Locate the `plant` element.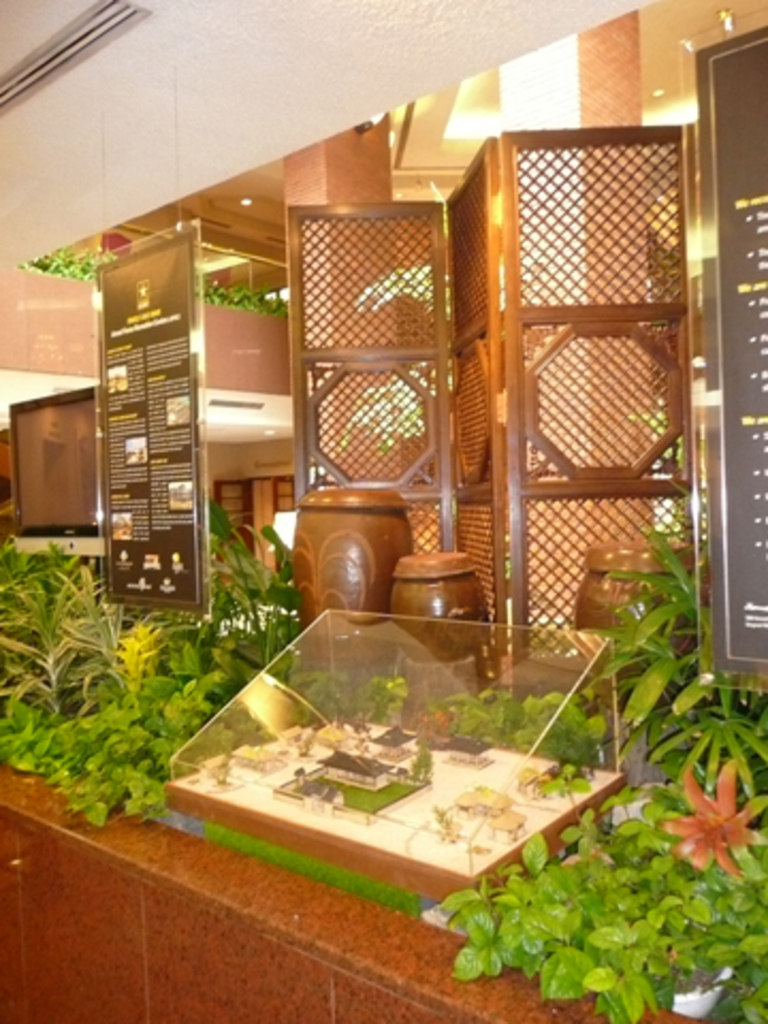
Element bbox: <bbox>576, 471, 766, 802</bbox>.
